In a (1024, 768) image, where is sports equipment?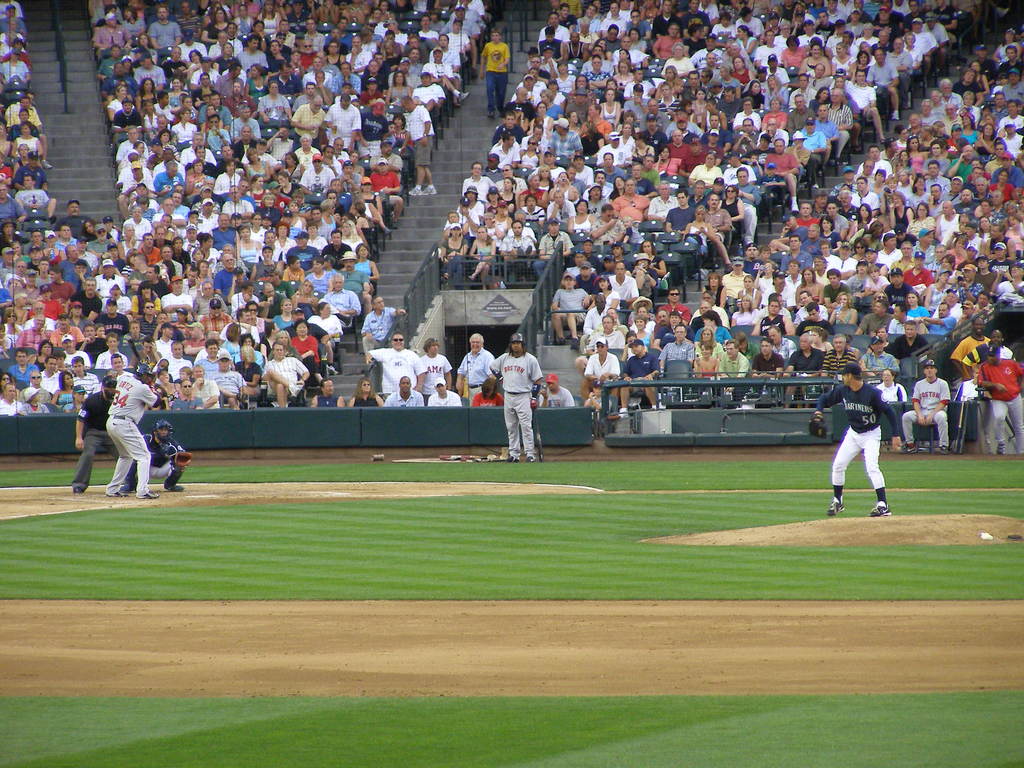
crop(808, 412, 824, 435).
